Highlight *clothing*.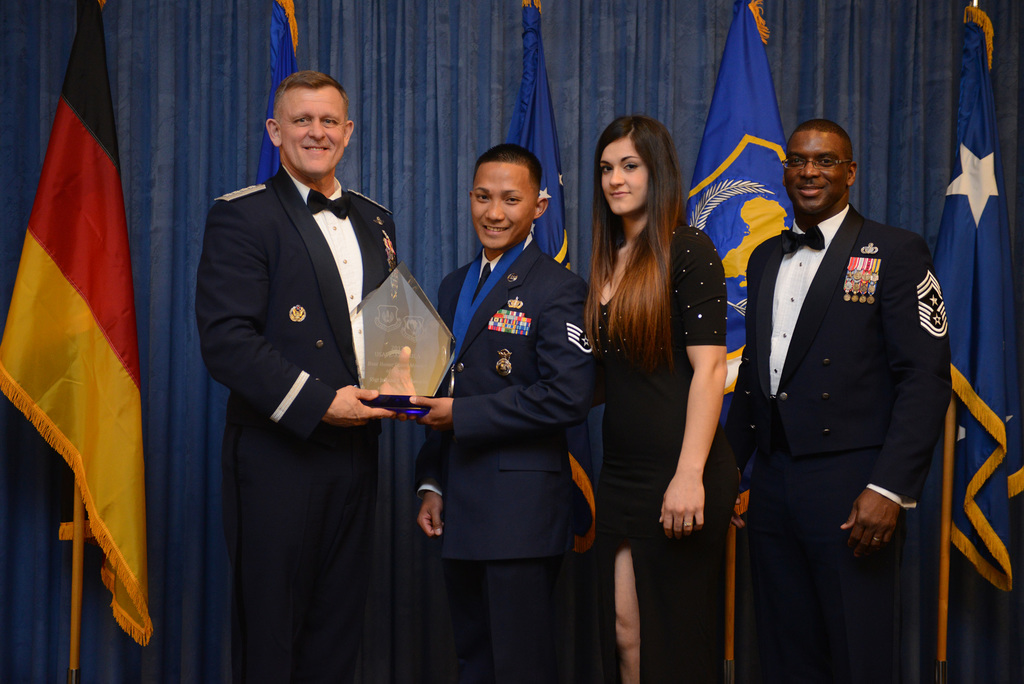
Highlighted region: box=[417, 238, 593, 683].
